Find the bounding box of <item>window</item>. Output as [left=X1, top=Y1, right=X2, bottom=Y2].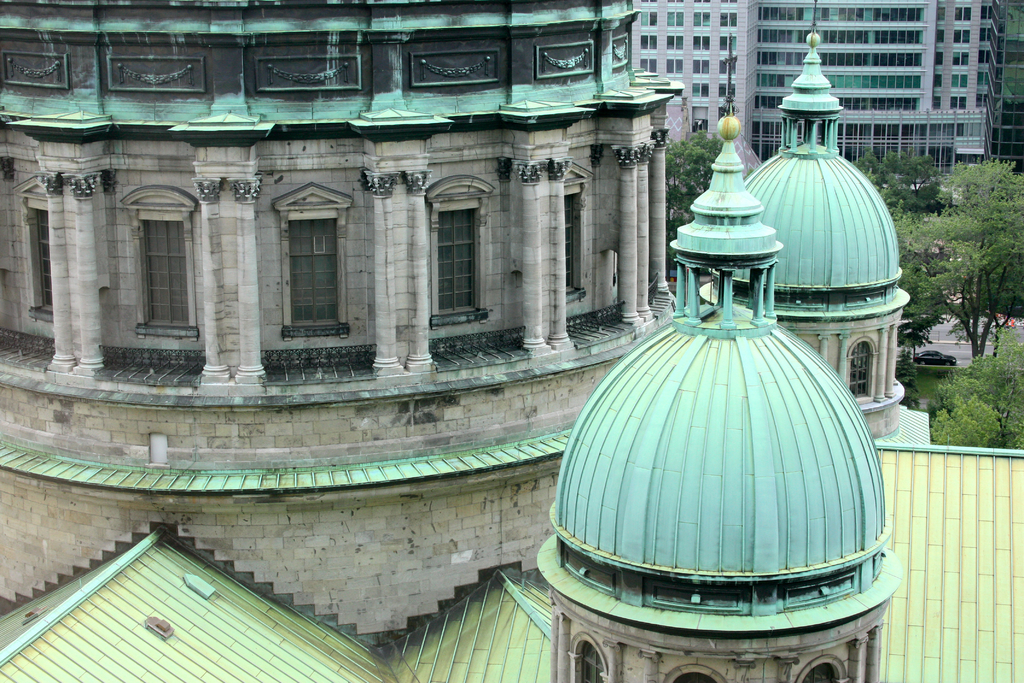
[left=693, top=11, right=712, bottom=26].
